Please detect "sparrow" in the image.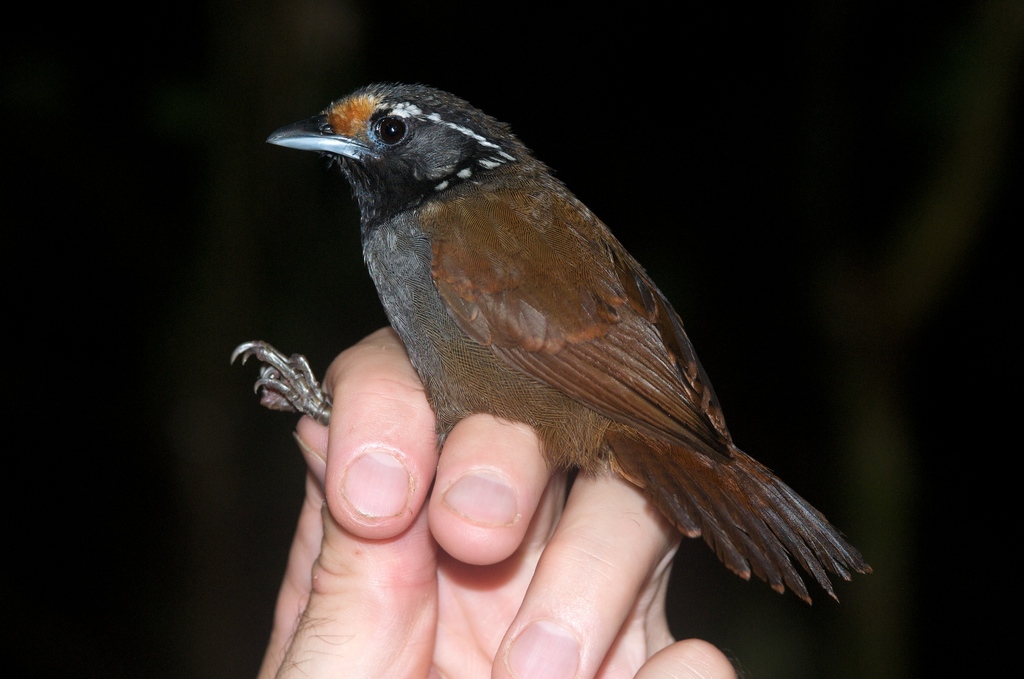
detection(226, 79, 875, 612).
